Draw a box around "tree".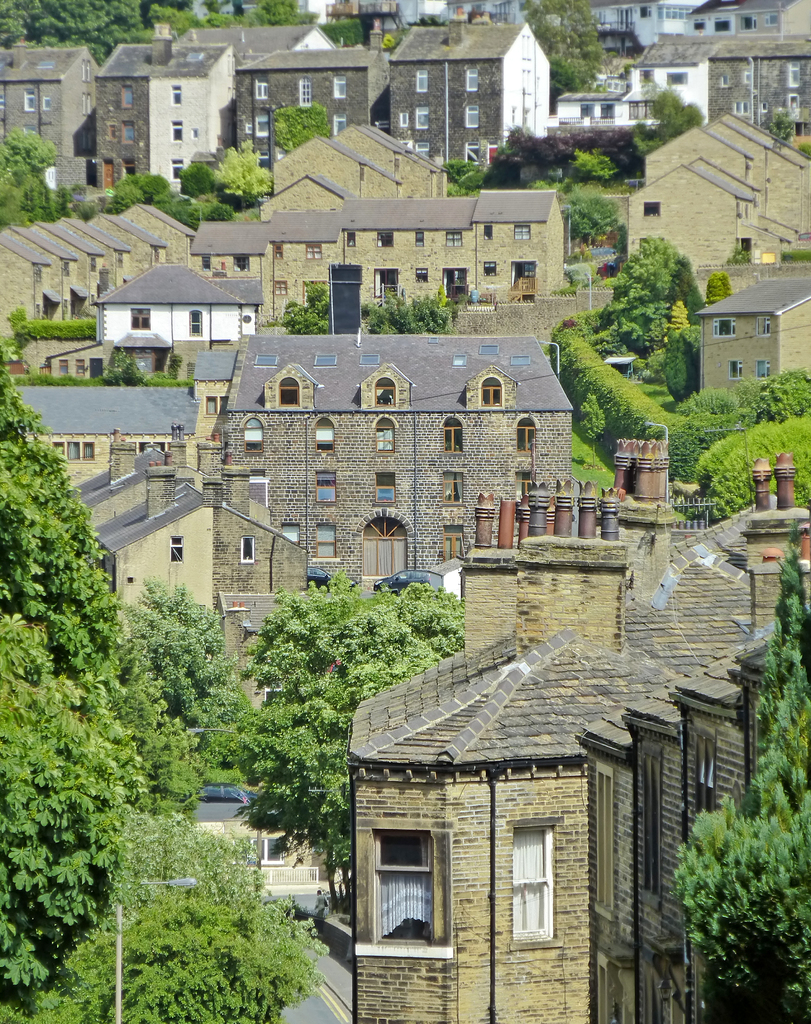
rect(602, 237, 703, 358).
